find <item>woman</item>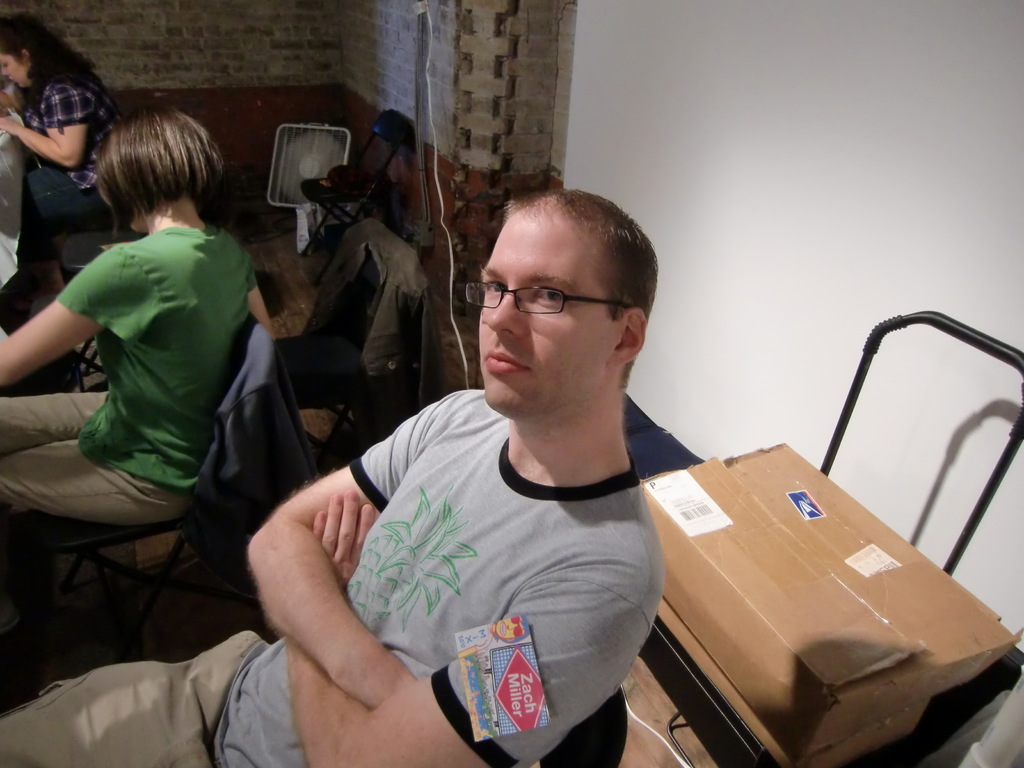
x1=0, y1=10, x2=121, y2=248
